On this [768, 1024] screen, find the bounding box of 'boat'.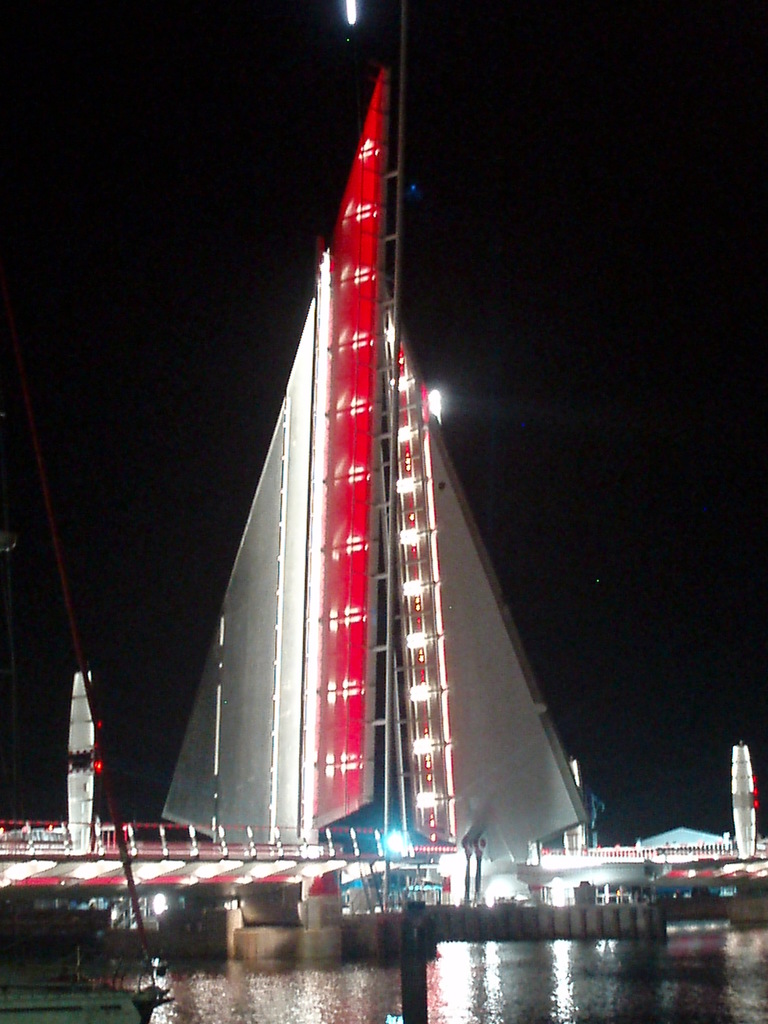
Bounding box: detection(126, 55, 644, 838).
